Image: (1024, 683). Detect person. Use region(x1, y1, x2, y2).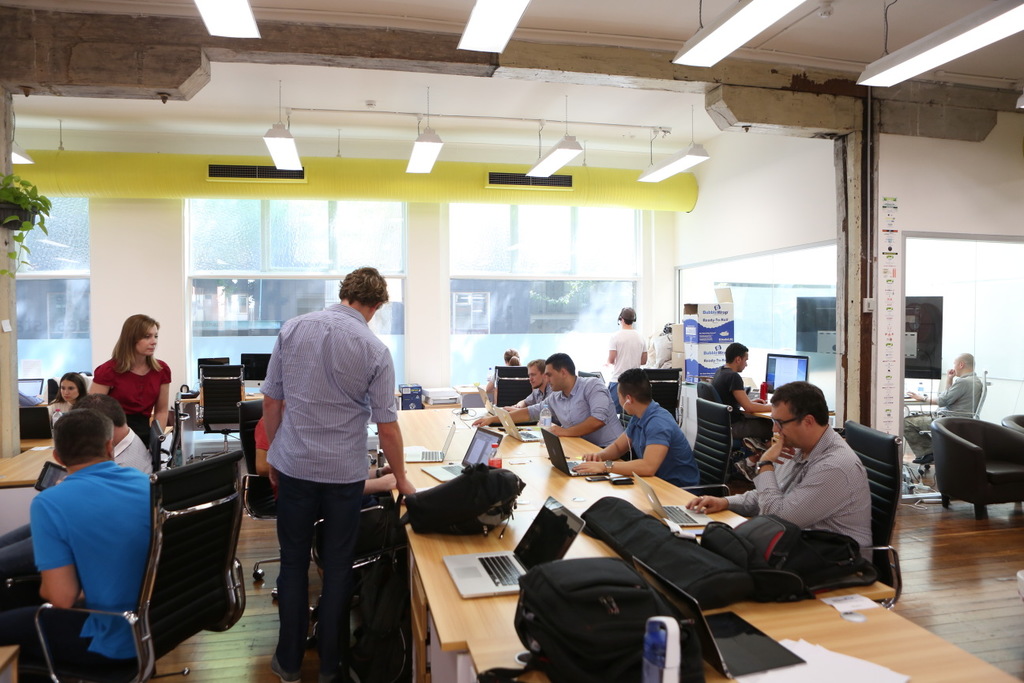
region(459, 345, 627, 448).
